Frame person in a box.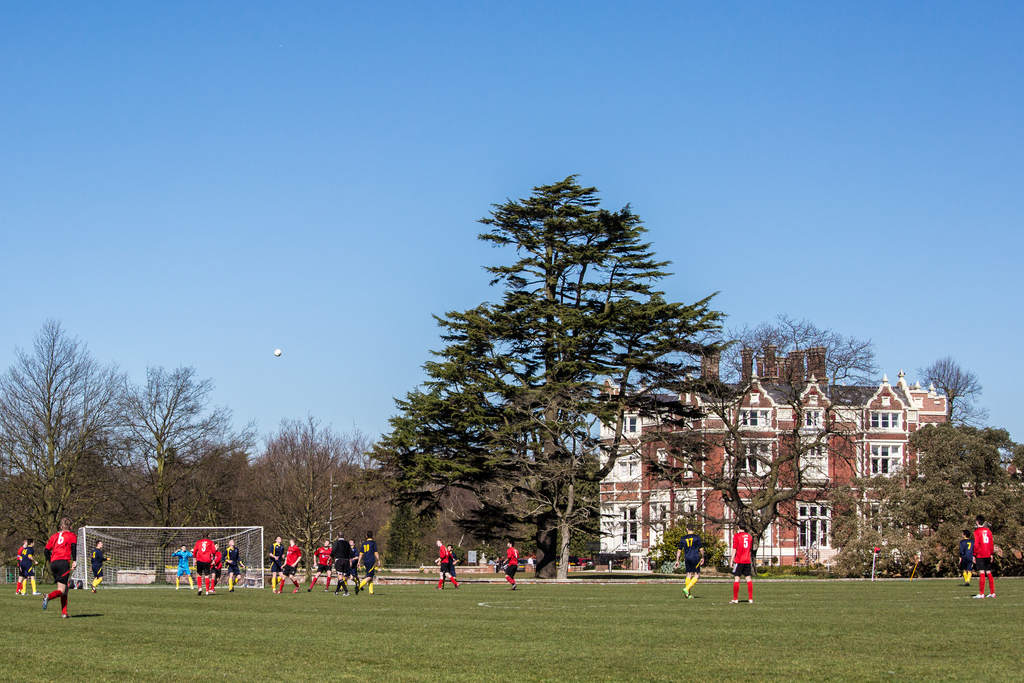
279, 536, 304, 593.
